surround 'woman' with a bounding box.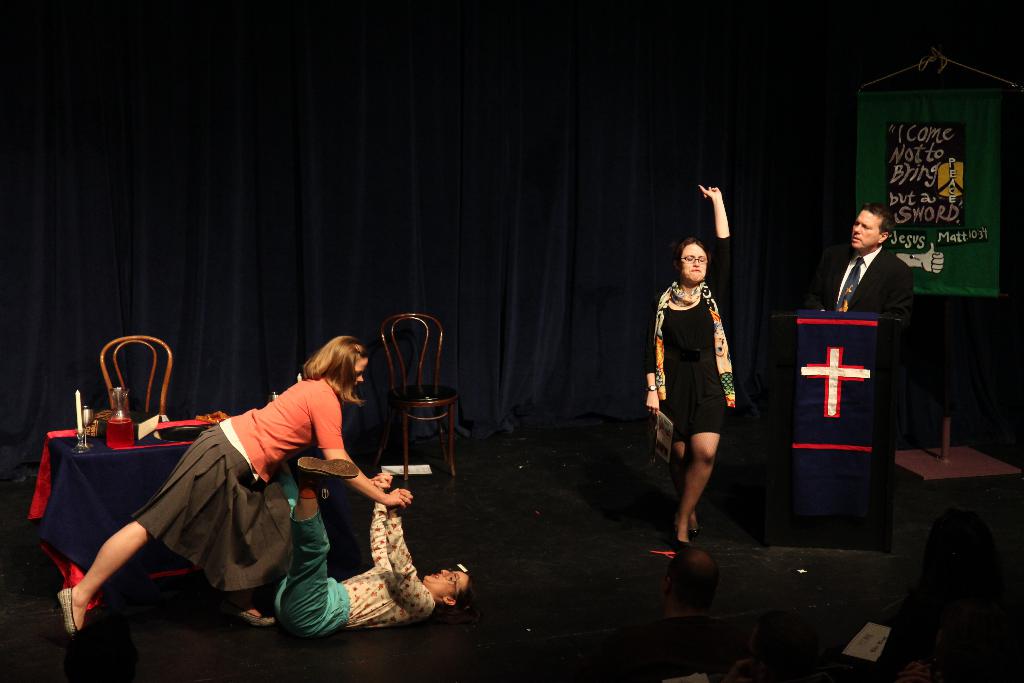
bbox(61, 334, 415, 636).
